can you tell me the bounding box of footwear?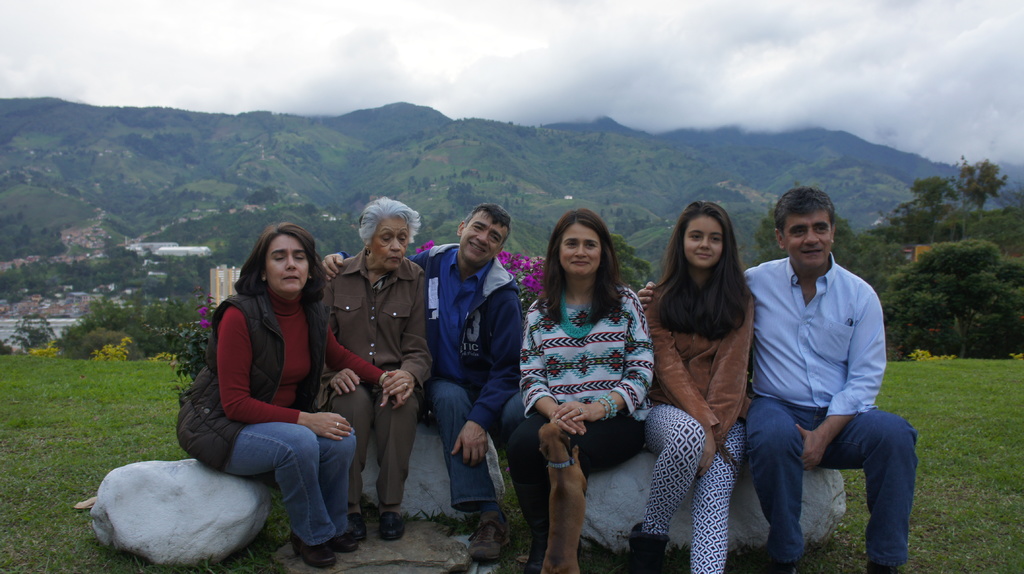
bbox(763, 550, 803, 573).
